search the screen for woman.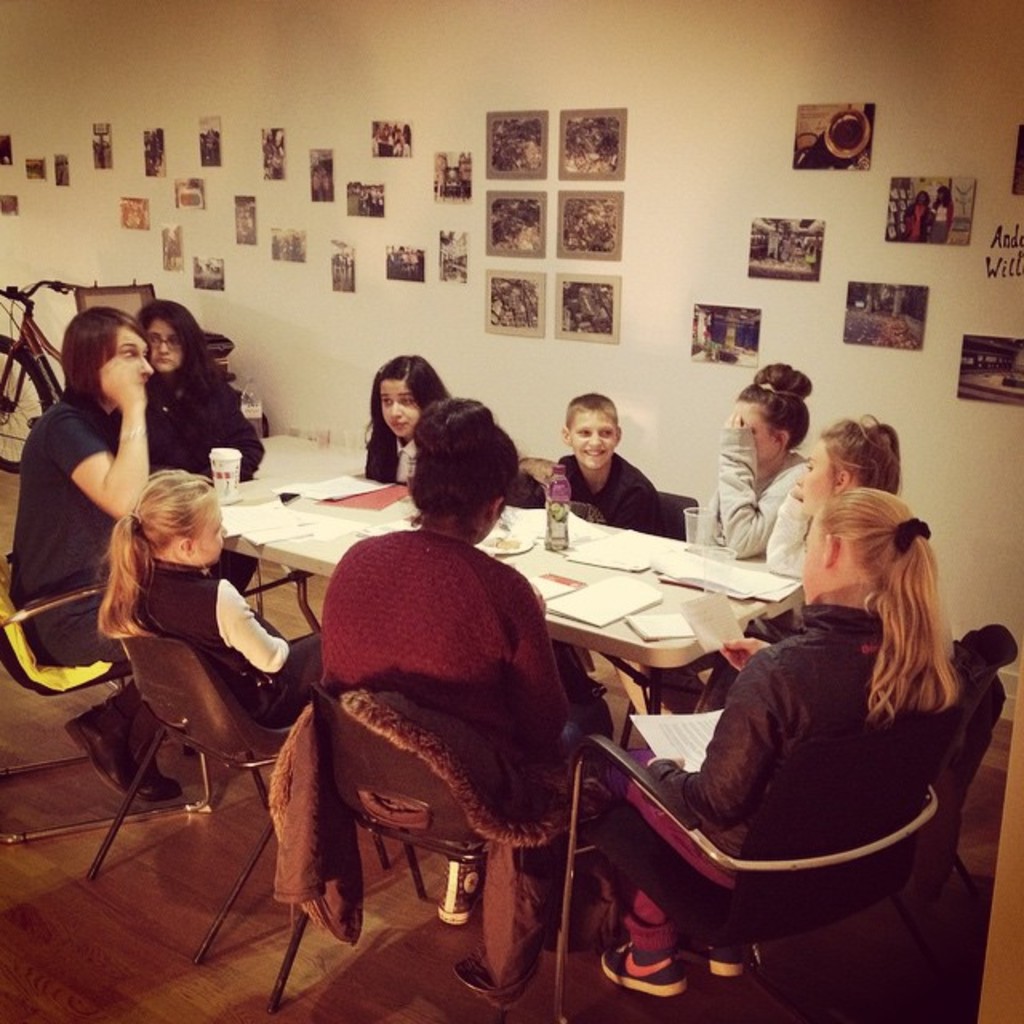
Found at left=594, top=486, right=968, bottom=997.
